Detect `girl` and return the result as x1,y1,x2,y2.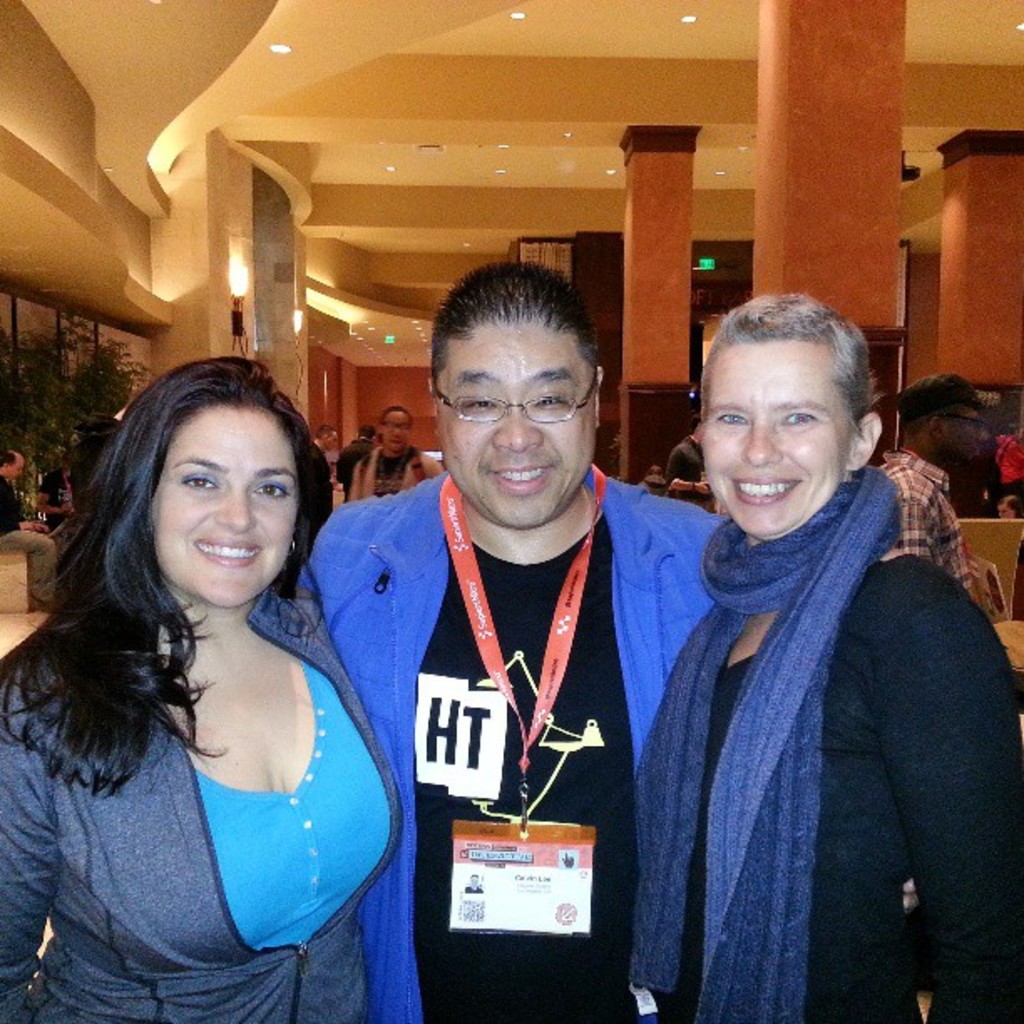
631,293,1022,1022.
